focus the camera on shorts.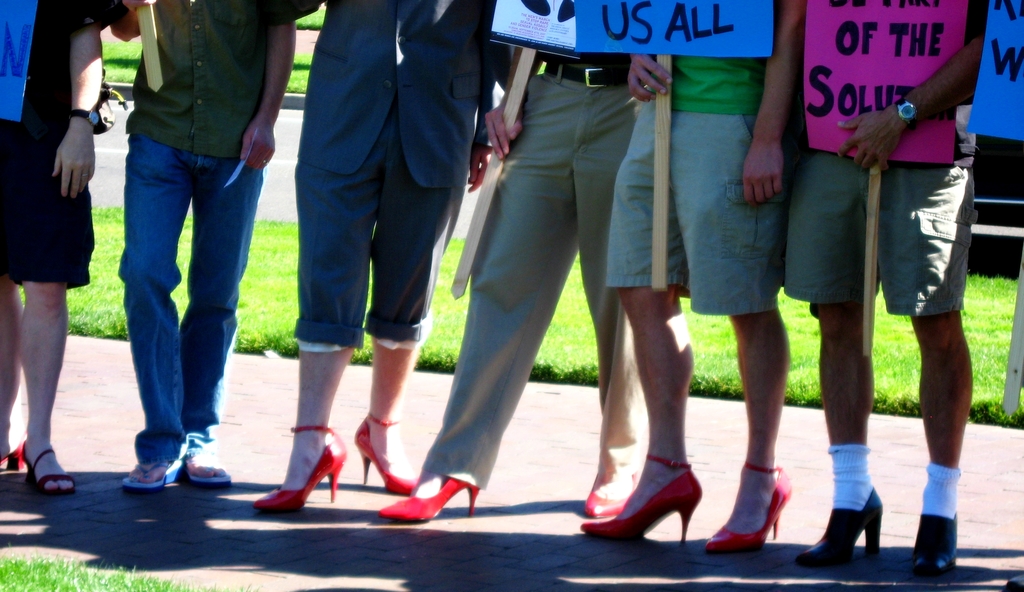
Focus region: locate(287, 109, 456, 352).
